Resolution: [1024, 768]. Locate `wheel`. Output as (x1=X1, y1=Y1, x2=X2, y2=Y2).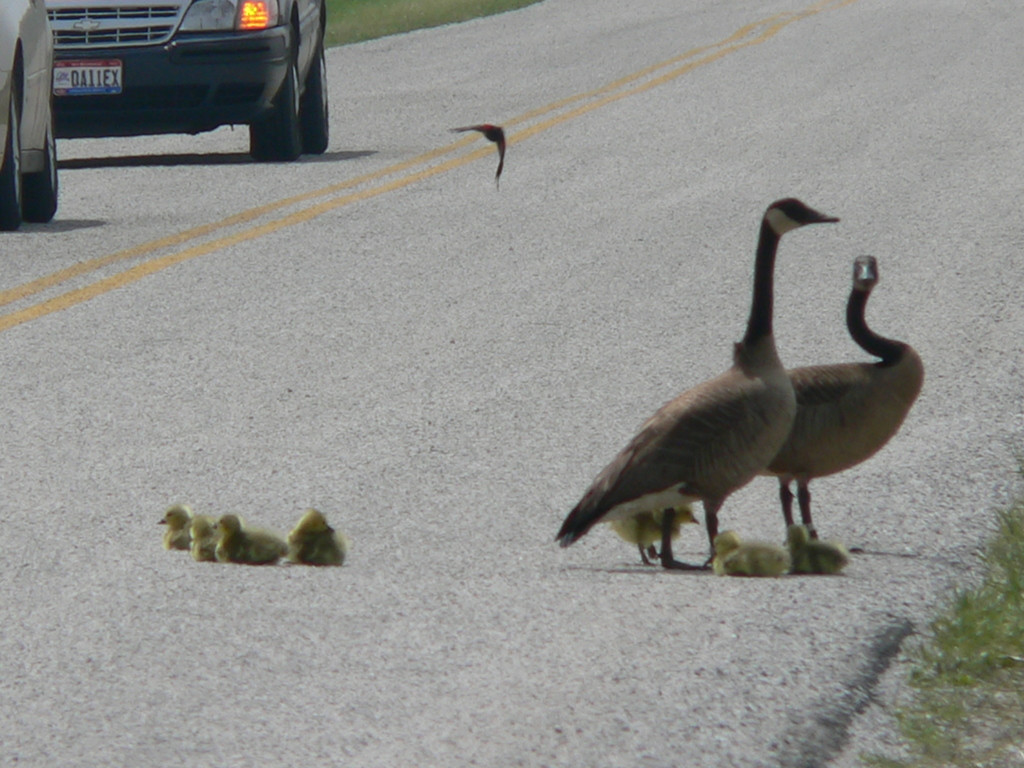
(x1=246, y1=51, x2=306, y2=166).
